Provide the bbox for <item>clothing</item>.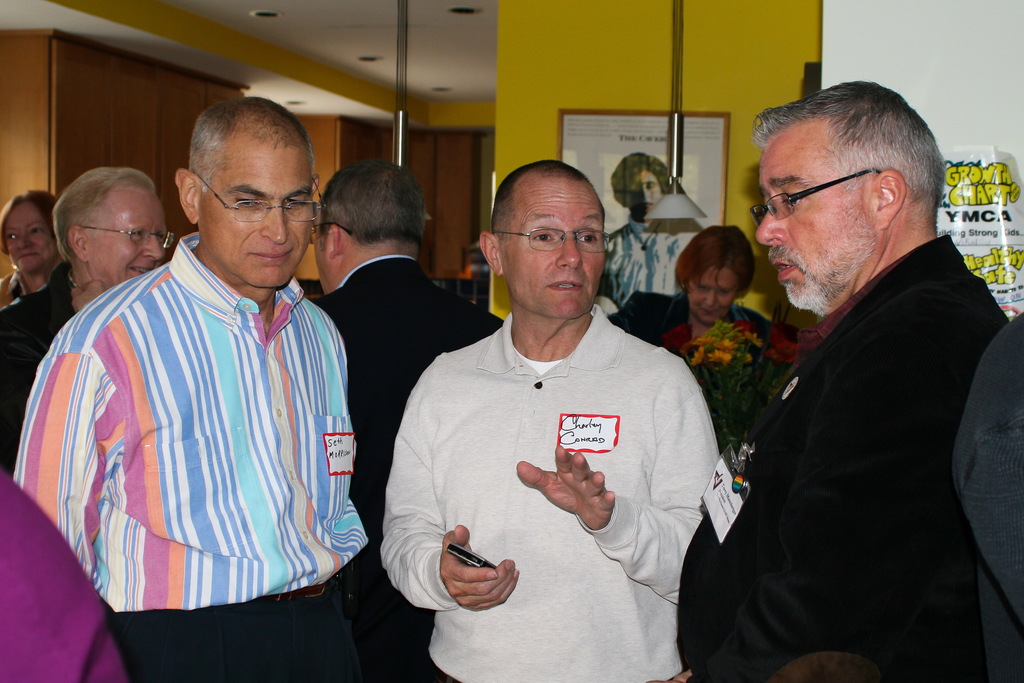
pyautogui.locateOnScreen(0, 473, 124, 679).
